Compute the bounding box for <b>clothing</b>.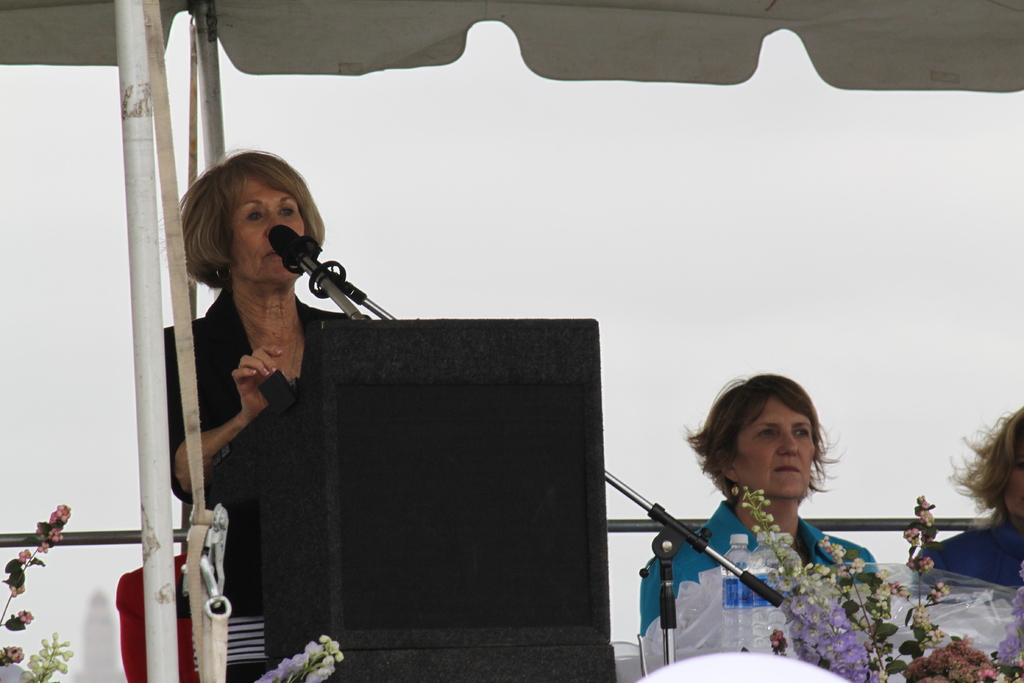
bbox=[918, 501, 1023, 593].
